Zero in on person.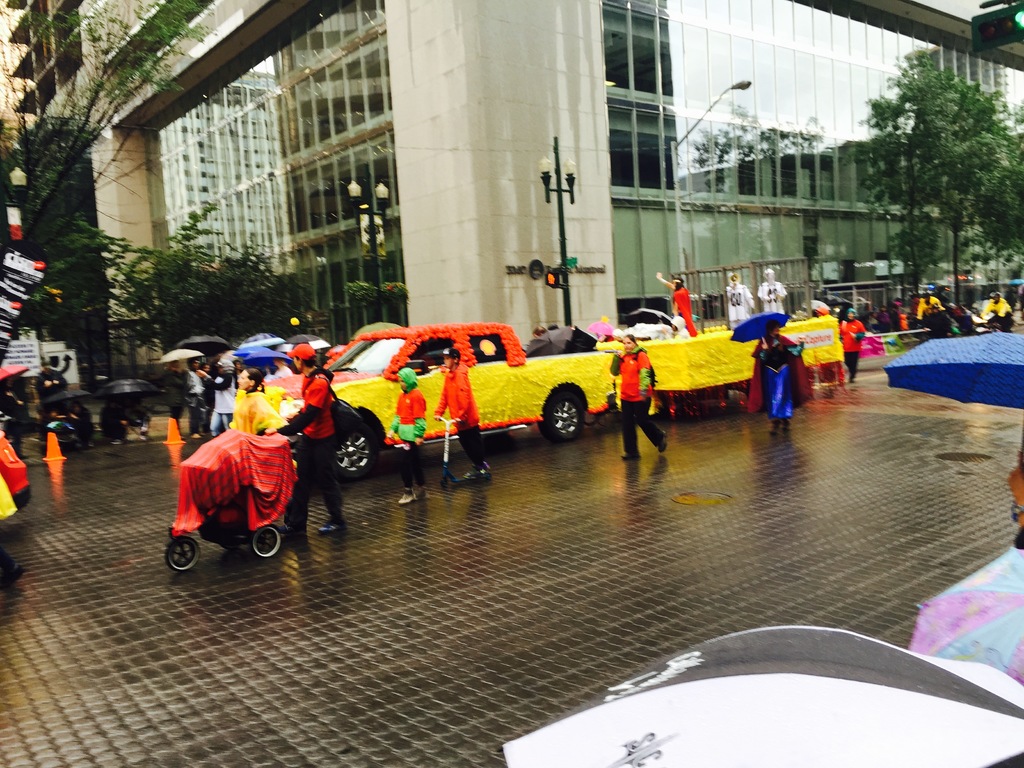
Zeroed in: left=834, top=304, right=865, bottom=383.
